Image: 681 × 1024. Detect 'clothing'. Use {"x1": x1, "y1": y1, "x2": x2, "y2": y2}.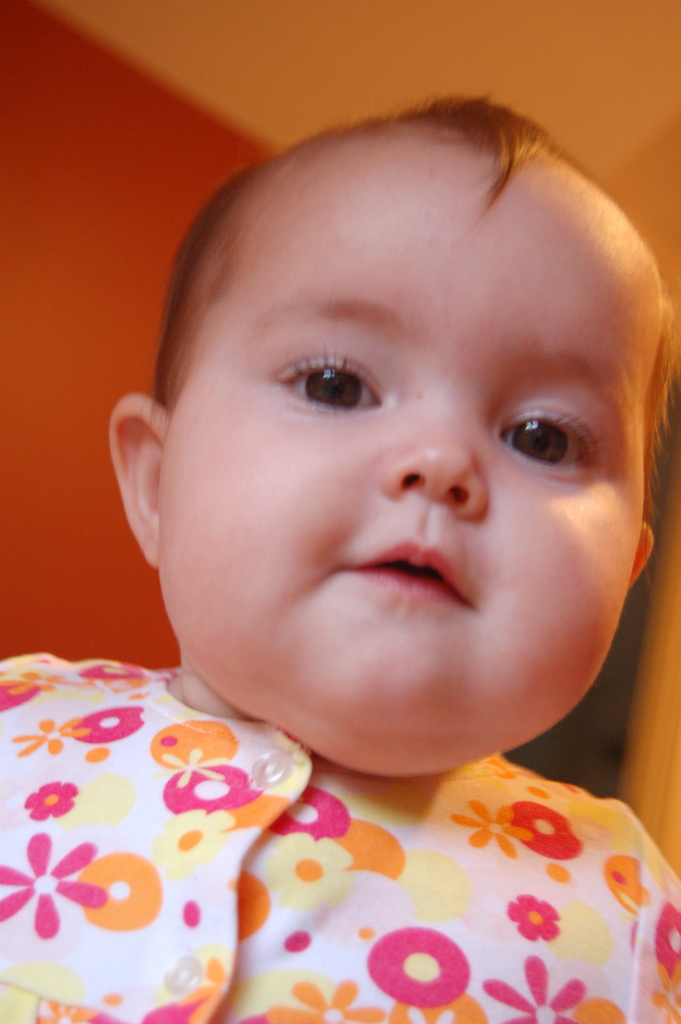
{"x1": 30, "y1": 724, "x2": 680, "y2": 1019}.
